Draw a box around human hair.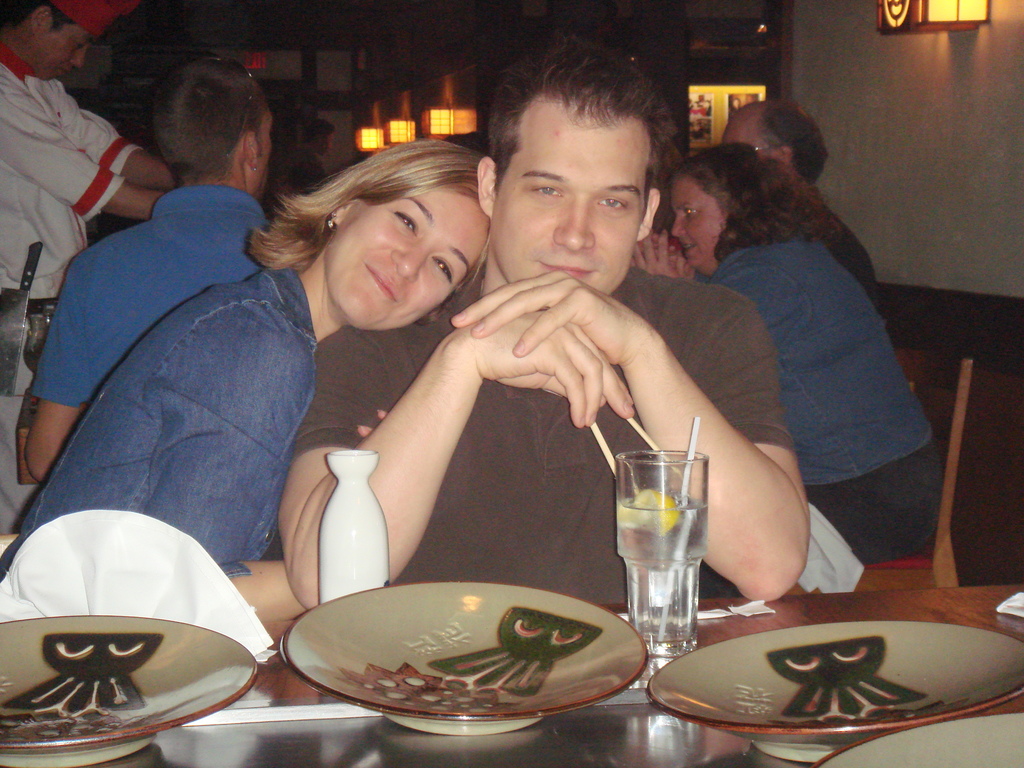
x1=150 y1=56 x2=265 y2=184.
